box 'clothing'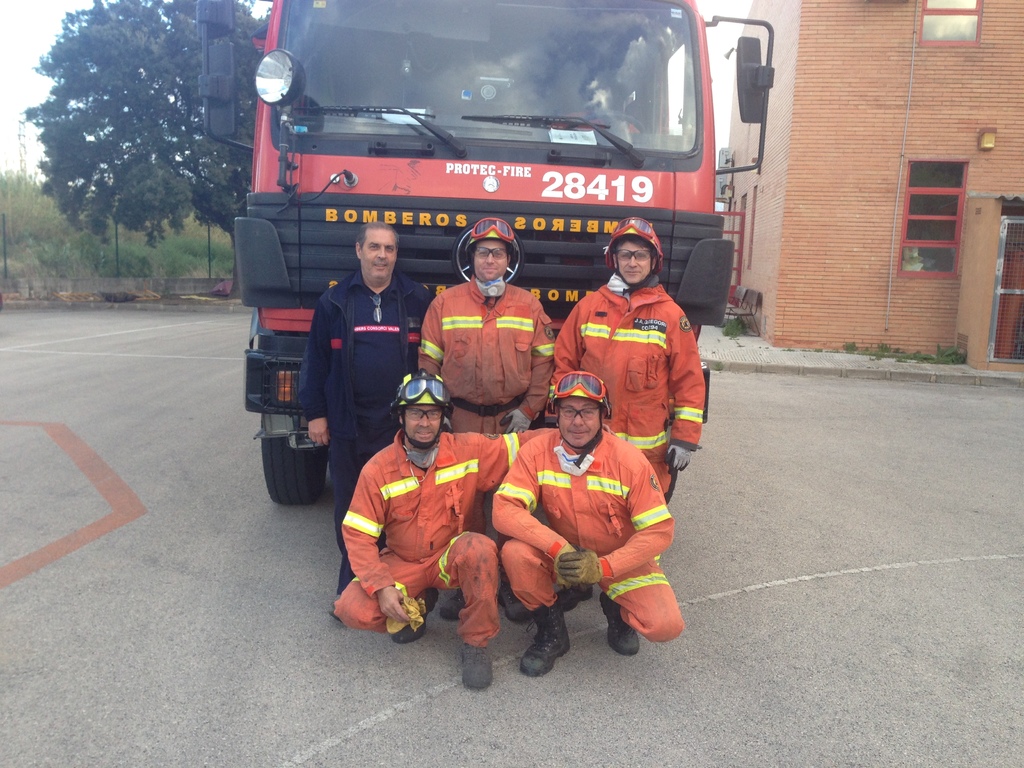
bbox(336, 424, 558, 649)
